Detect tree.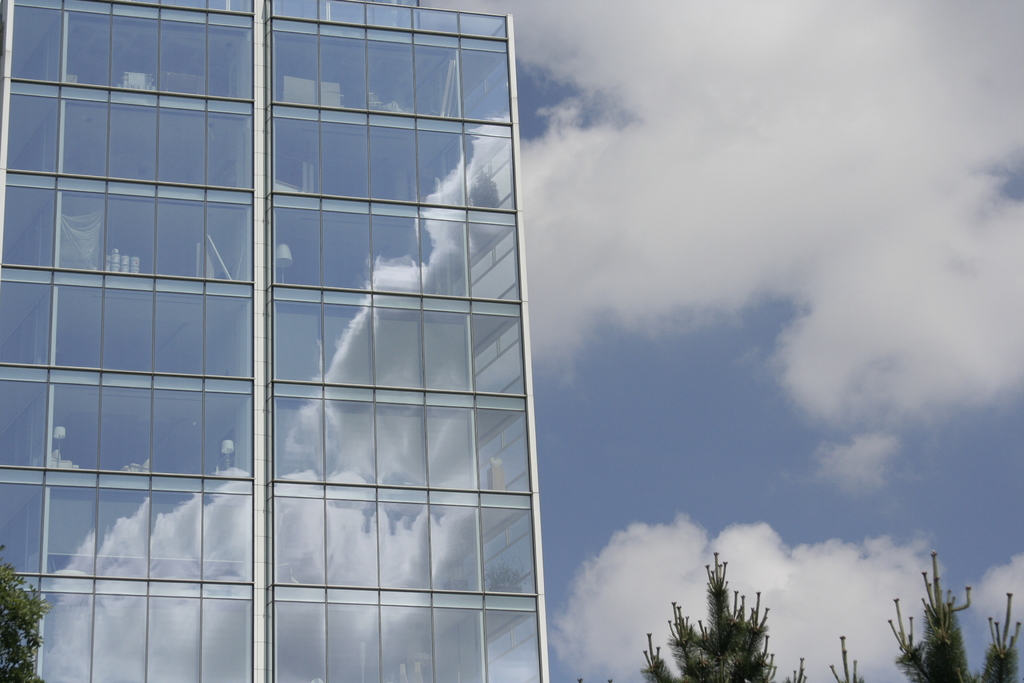
Detected at crop(647, 559, 776, 682).
